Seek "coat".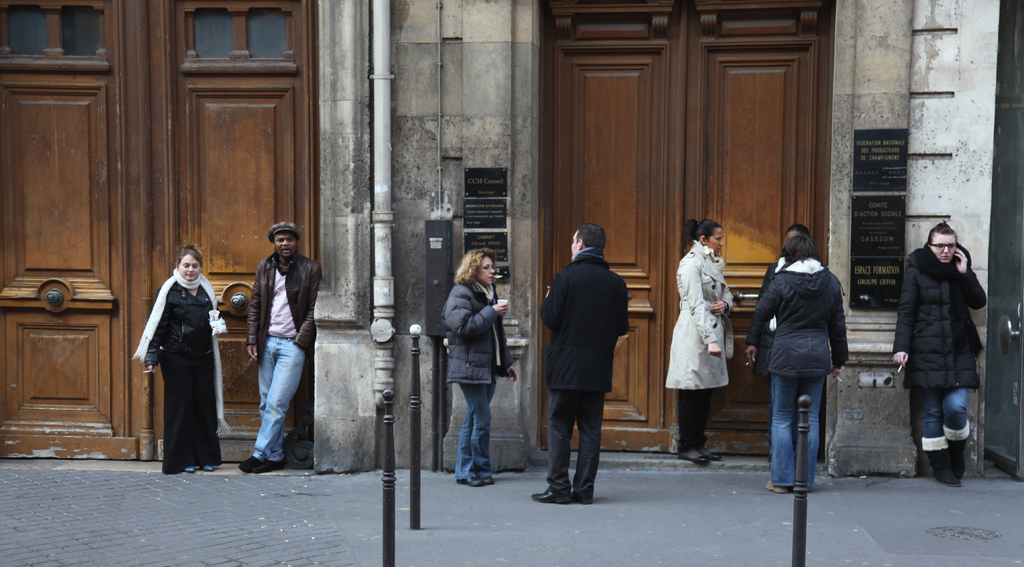
box(900, 227, 986, 428).
